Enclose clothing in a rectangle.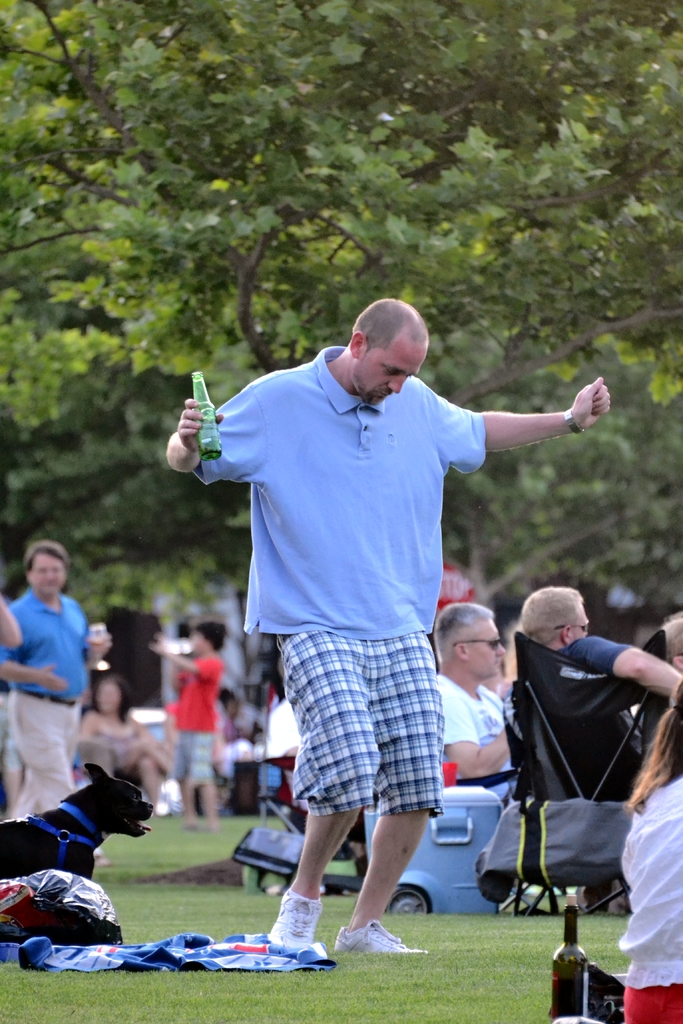
<bbox>189, 337, 492, 817</bbox>.
